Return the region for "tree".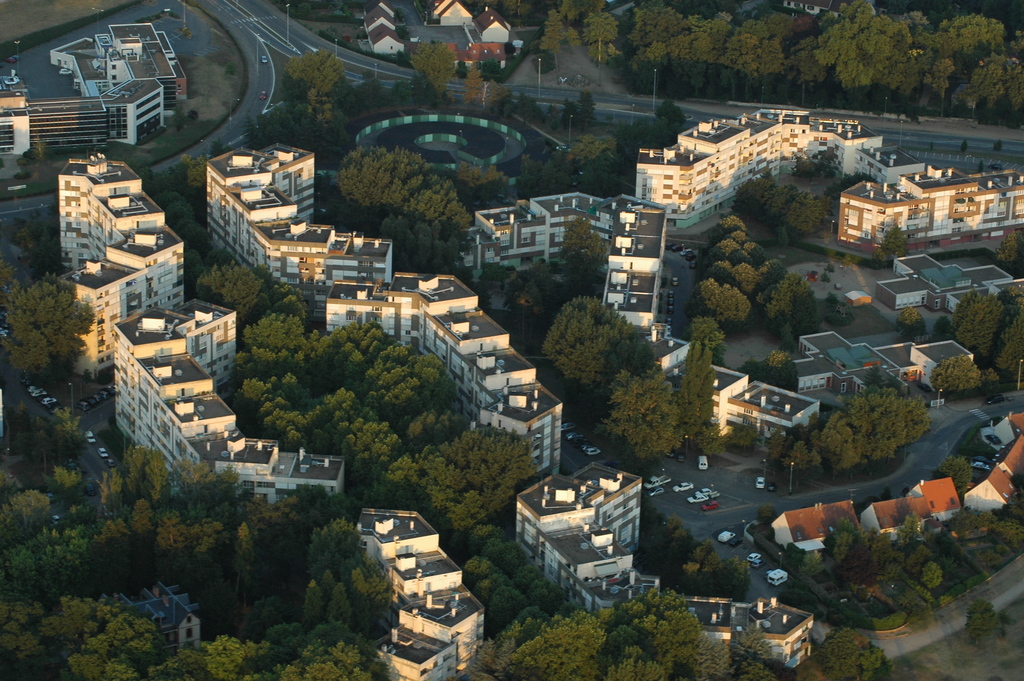
490/81/507/113.
